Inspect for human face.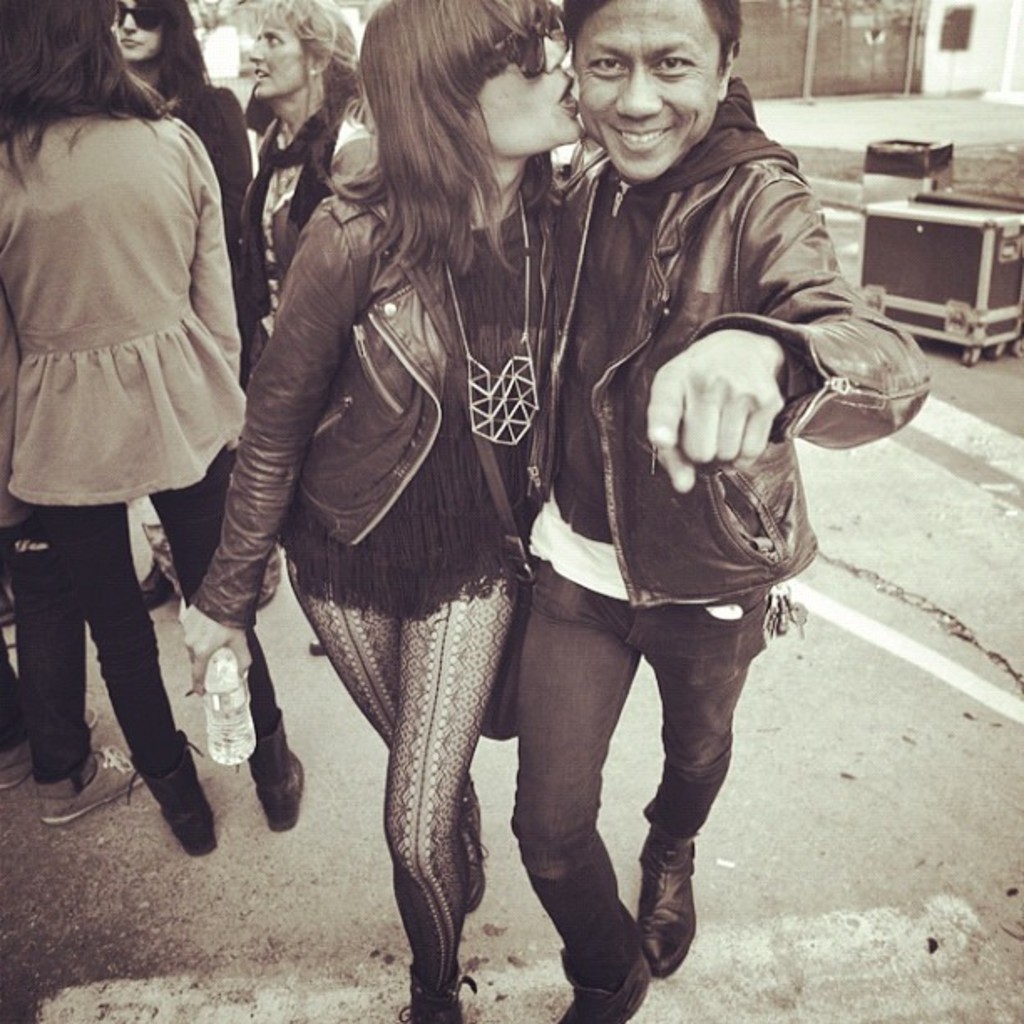
Inspection: 569, 0, 716, 192.
